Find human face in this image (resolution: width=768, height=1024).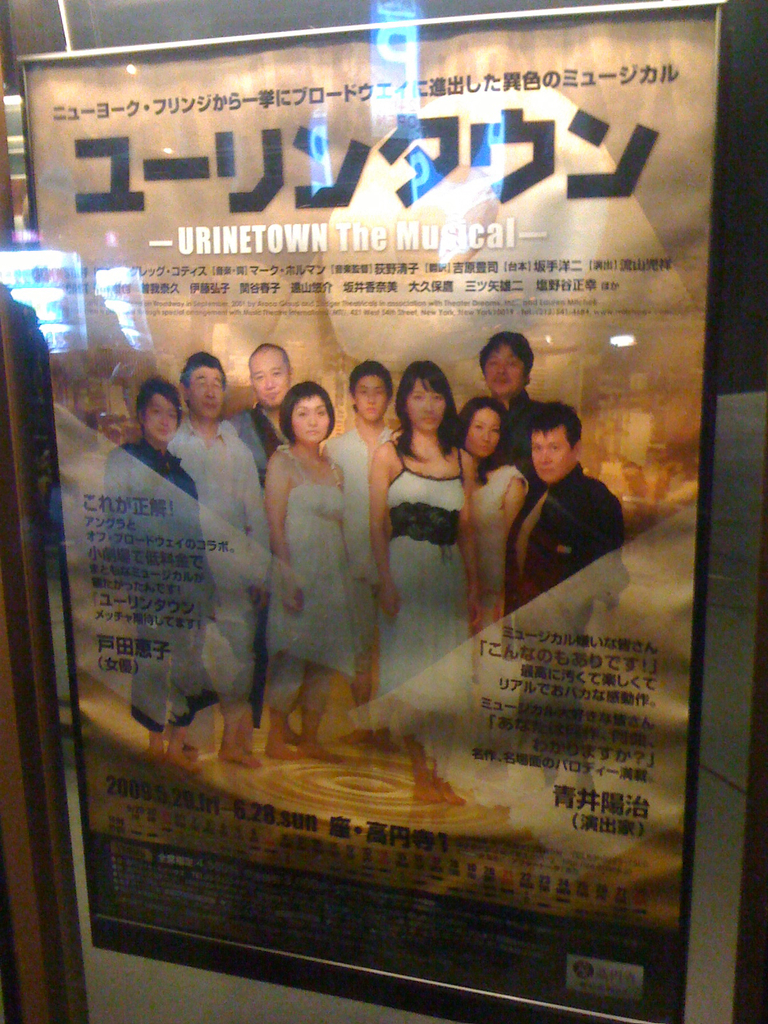
[x1=145, y1=393, x2=180, y2=442].
